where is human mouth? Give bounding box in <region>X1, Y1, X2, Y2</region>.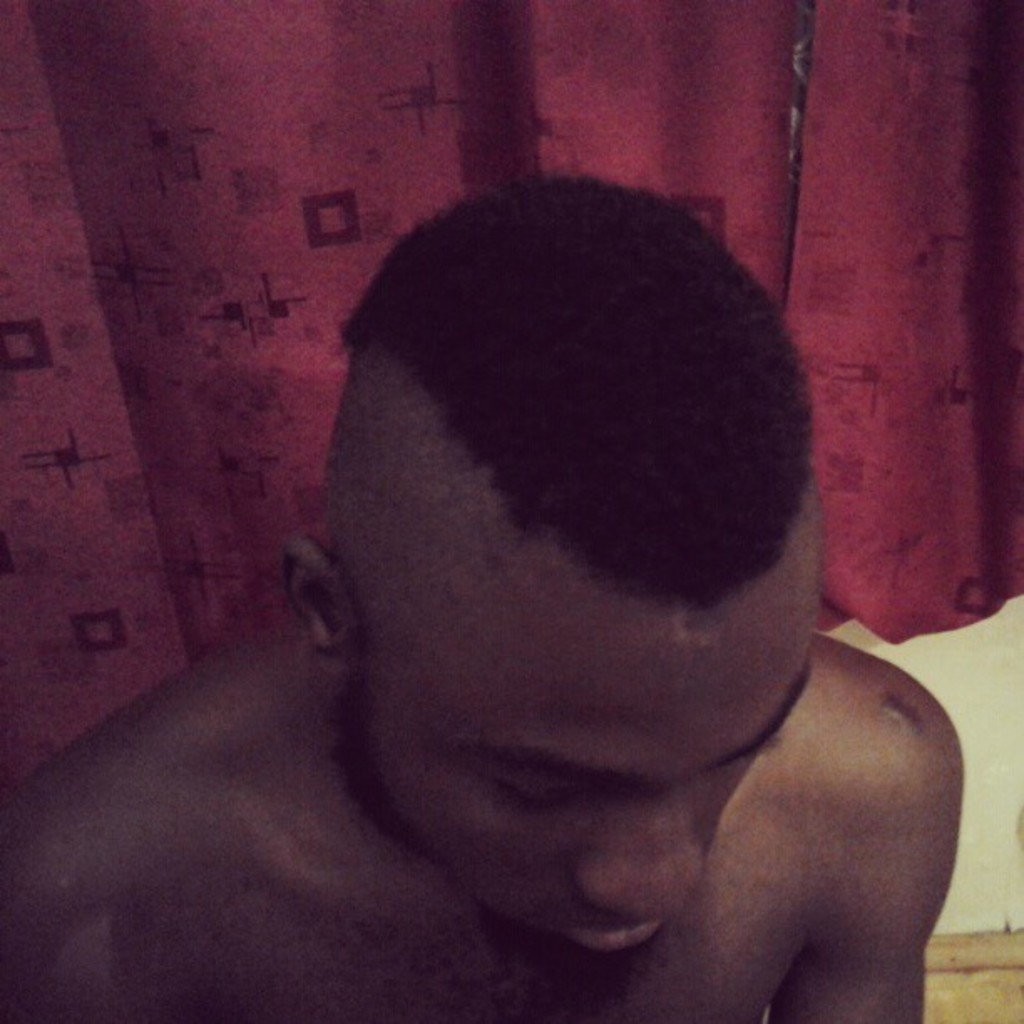
<region>556, 917, 668, 960</region>.
